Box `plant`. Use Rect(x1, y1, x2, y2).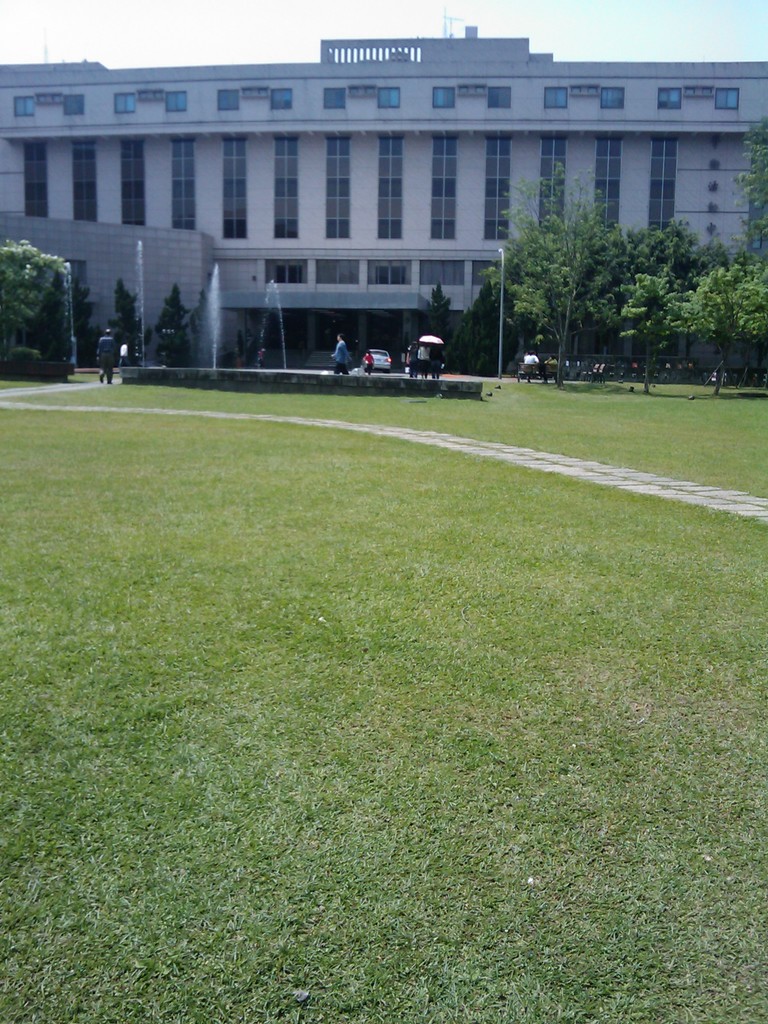
Rect(52, 364, 109, 391).
